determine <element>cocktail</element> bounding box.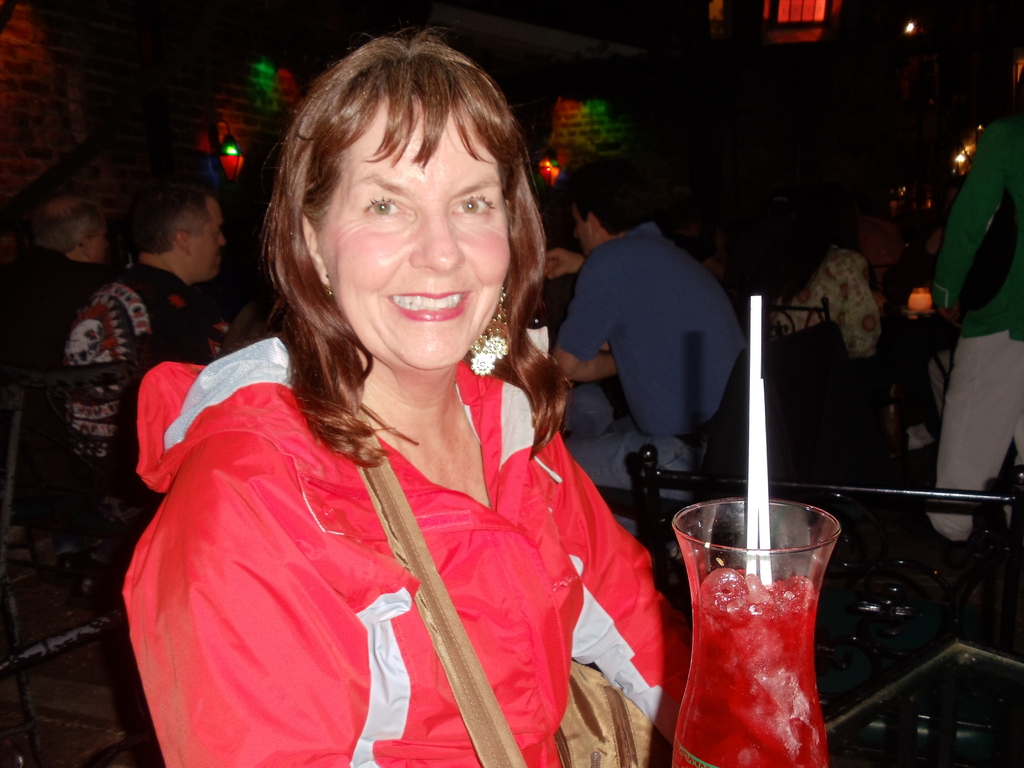
Determined: 669,290,840,767.
